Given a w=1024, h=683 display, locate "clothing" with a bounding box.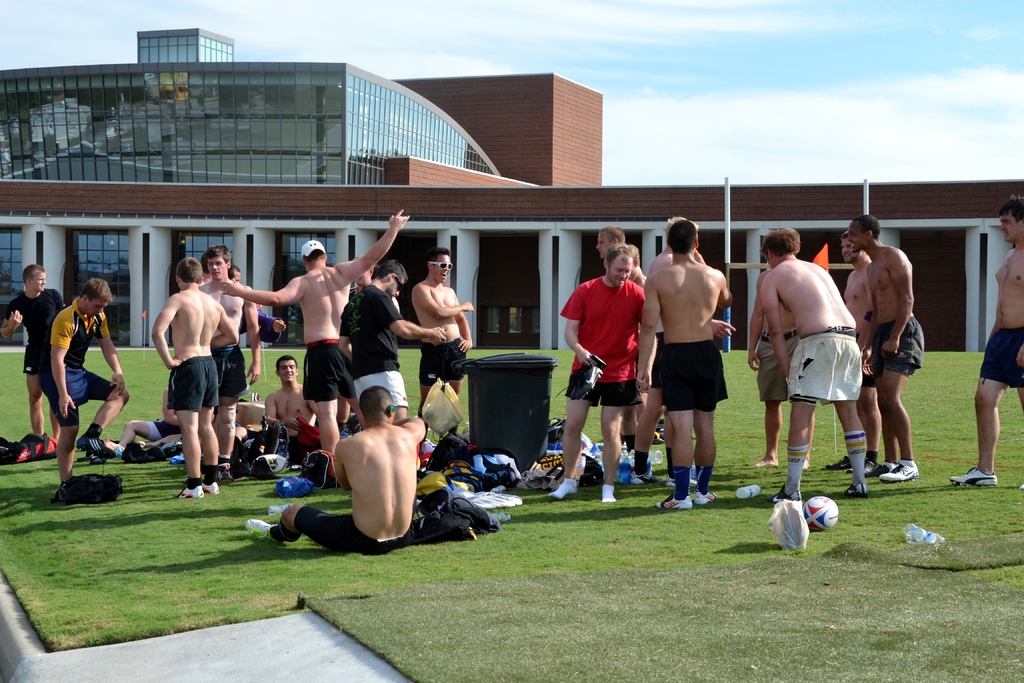
Located: BBox(302, 338, 355, 402).
